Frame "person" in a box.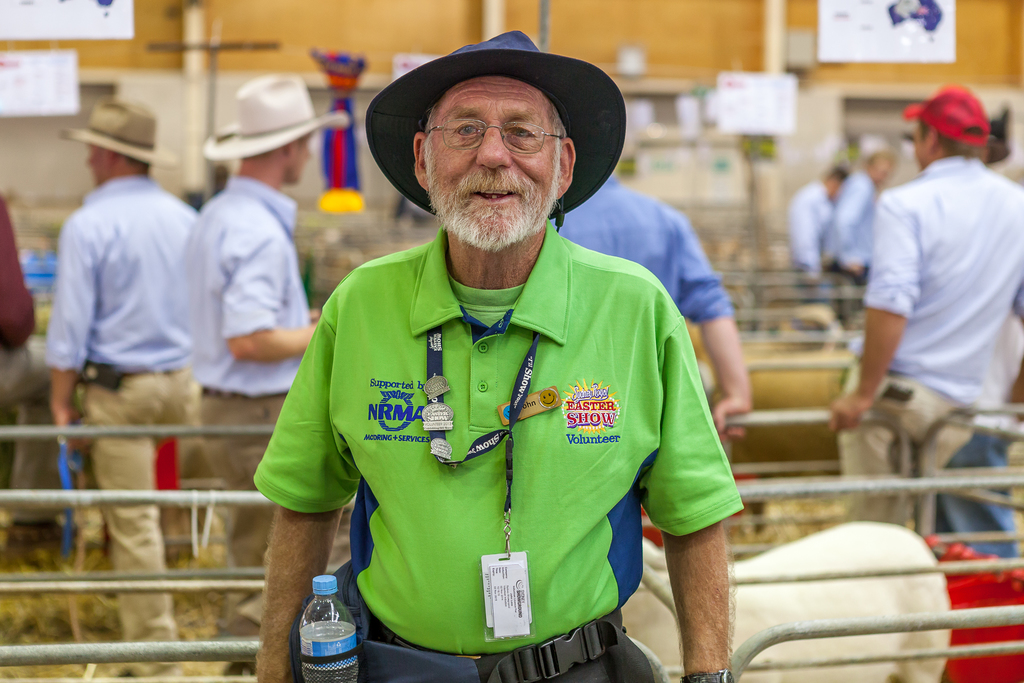
select_region(53, 90, 203, 682).
